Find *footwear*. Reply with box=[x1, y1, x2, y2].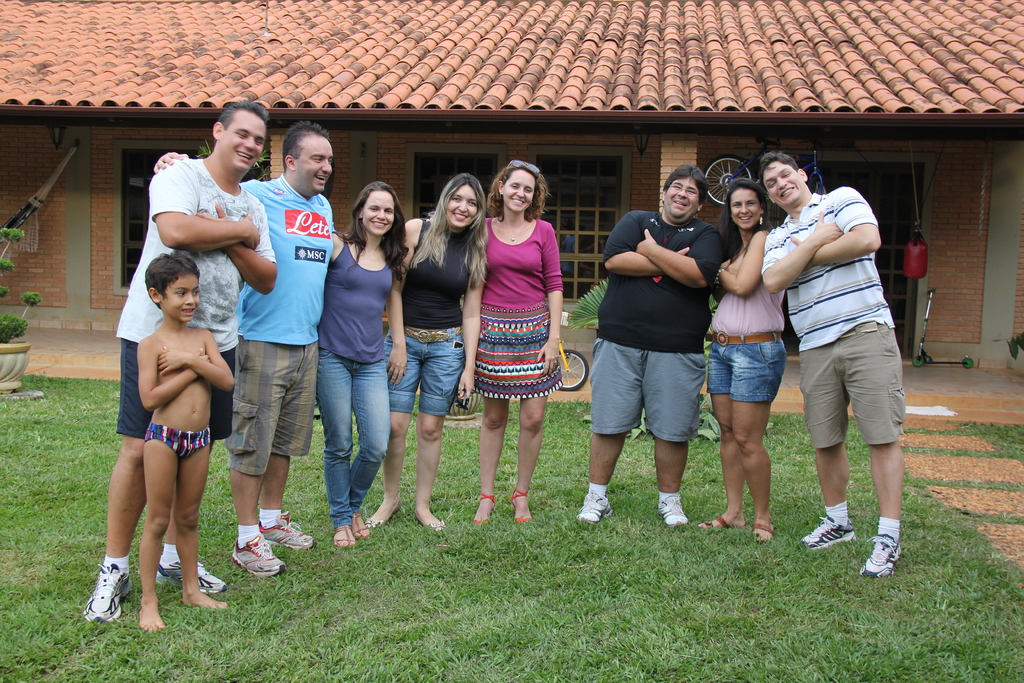
box=[512, 489, 532, 523].
